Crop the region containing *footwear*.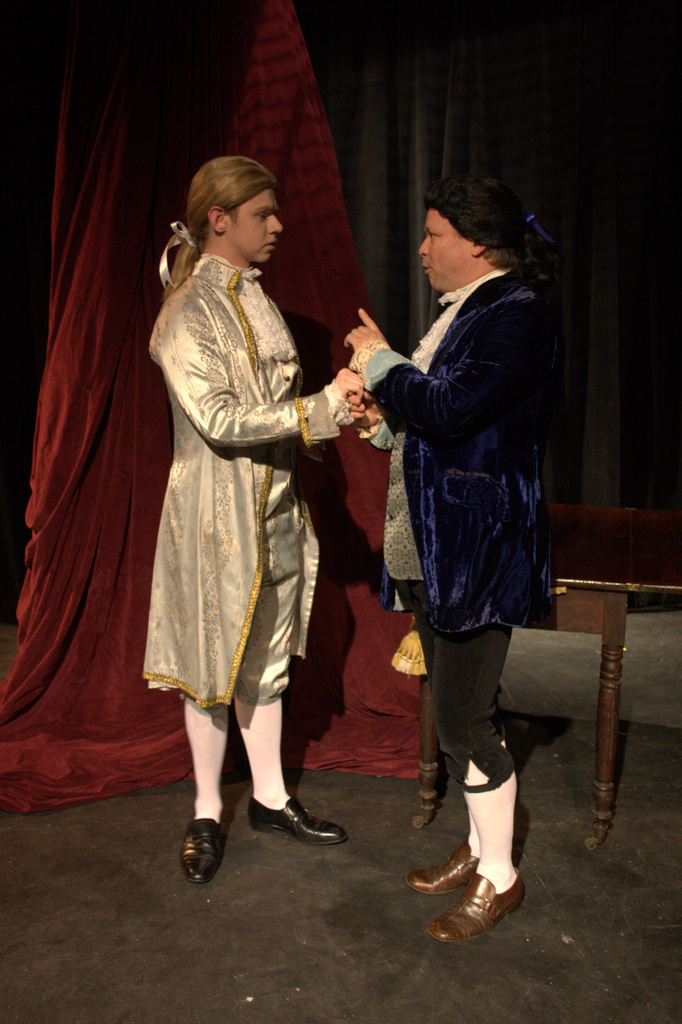
Crop region: 243/786/341/847.
